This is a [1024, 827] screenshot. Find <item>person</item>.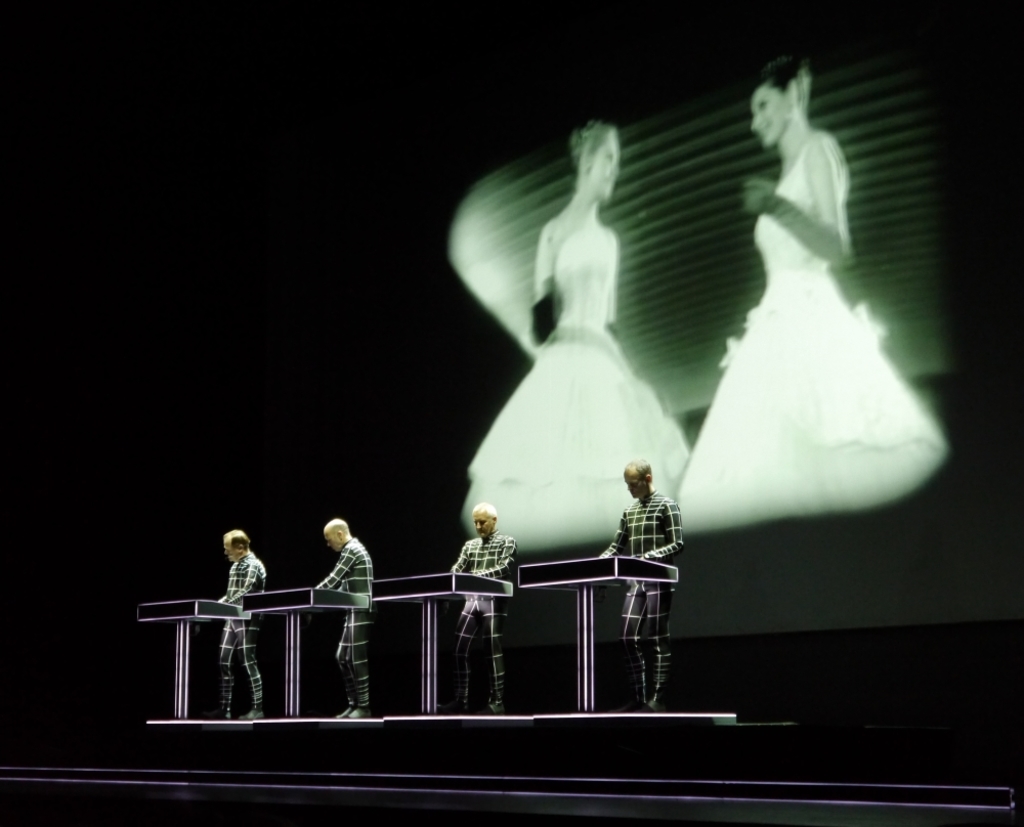
Bounding box: [454,498,517,712].
